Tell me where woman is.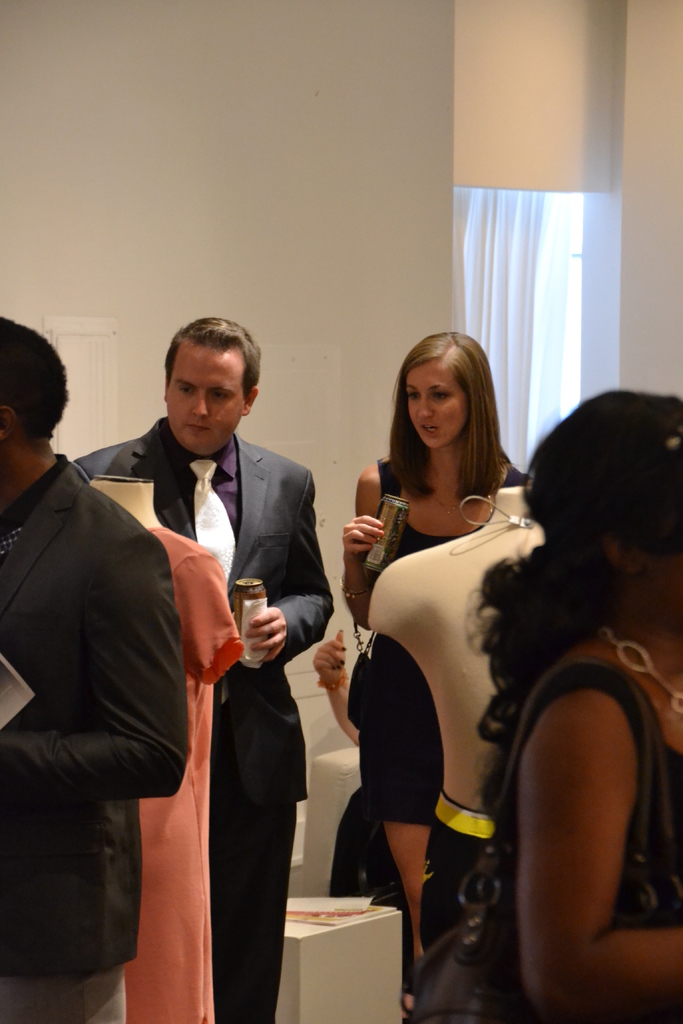
woman is at [340,348,531,957].
